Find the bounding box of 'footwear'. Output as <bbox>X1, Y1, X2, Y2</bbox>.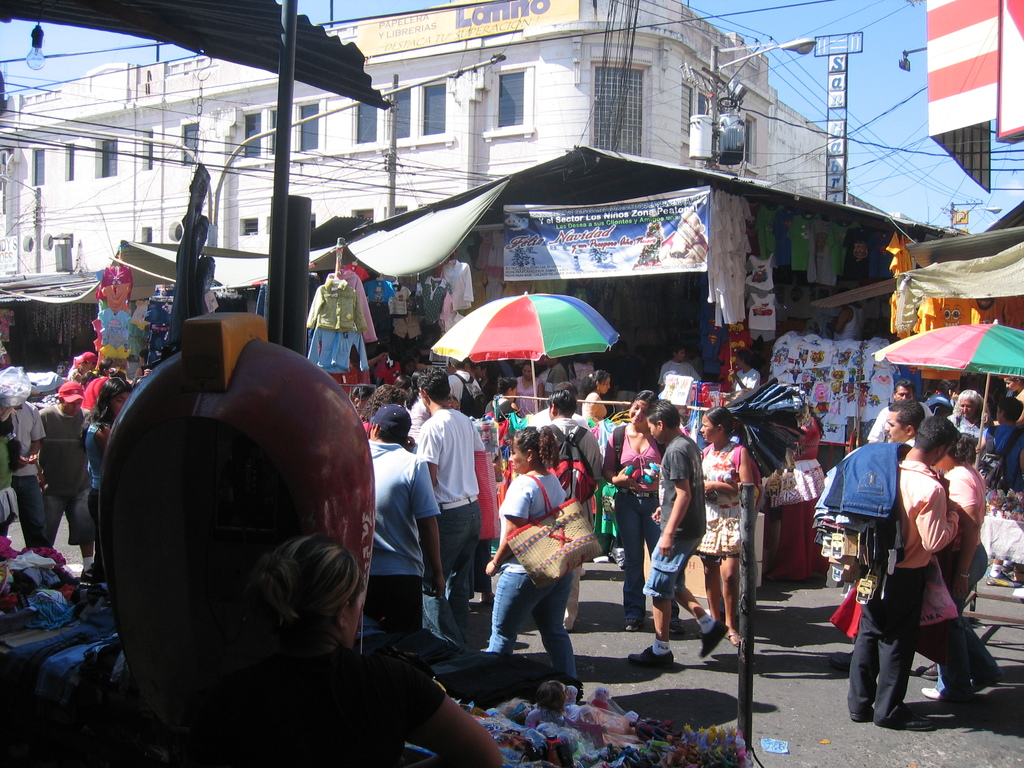
<bbox>670, 620, 689, 636</bbox>.
